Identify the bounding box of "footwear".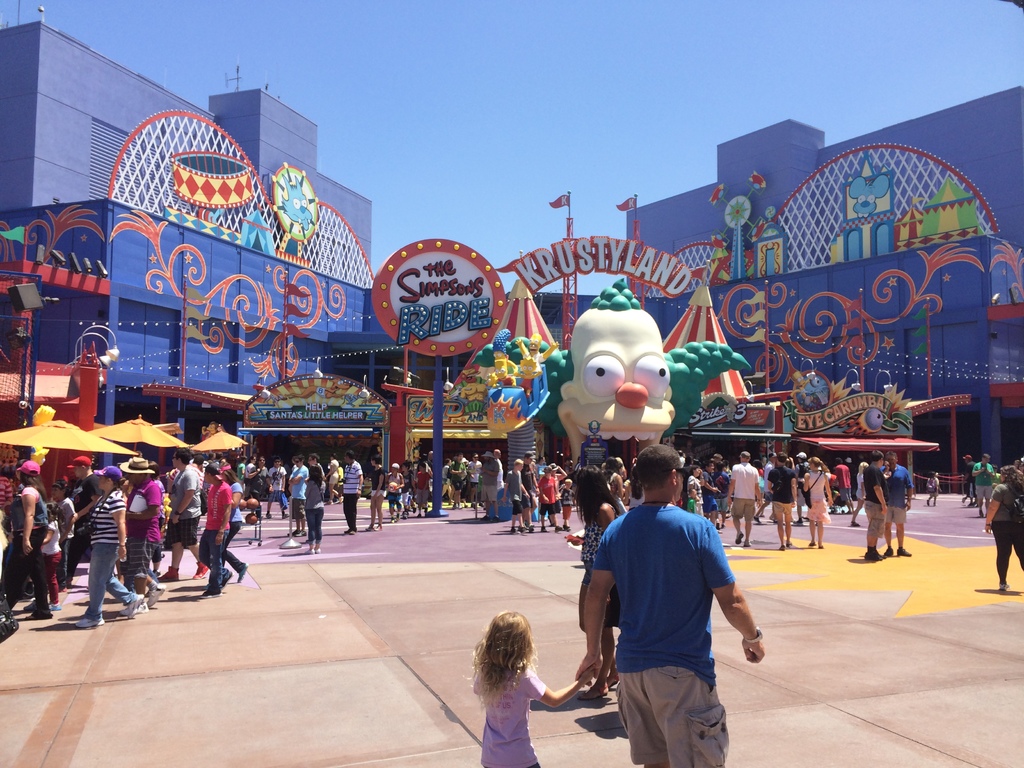
l=300, t=550, r=316, b=556.
